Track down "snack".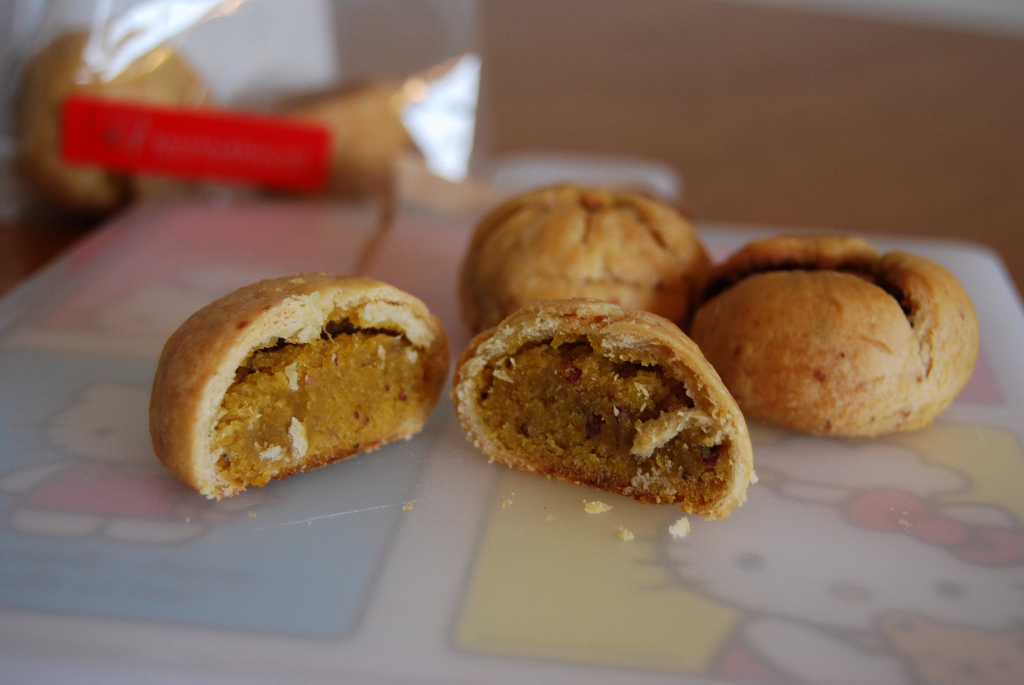
Tracked to x1=453 y1=300 x2=753 y2=521.
